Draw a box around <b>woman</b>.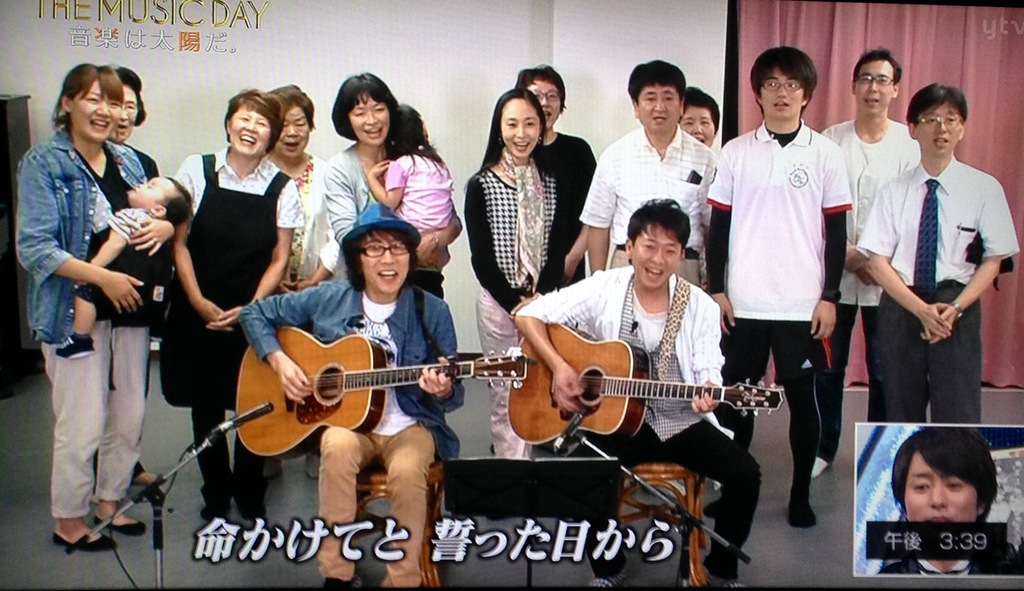
(463,86,575,464).
